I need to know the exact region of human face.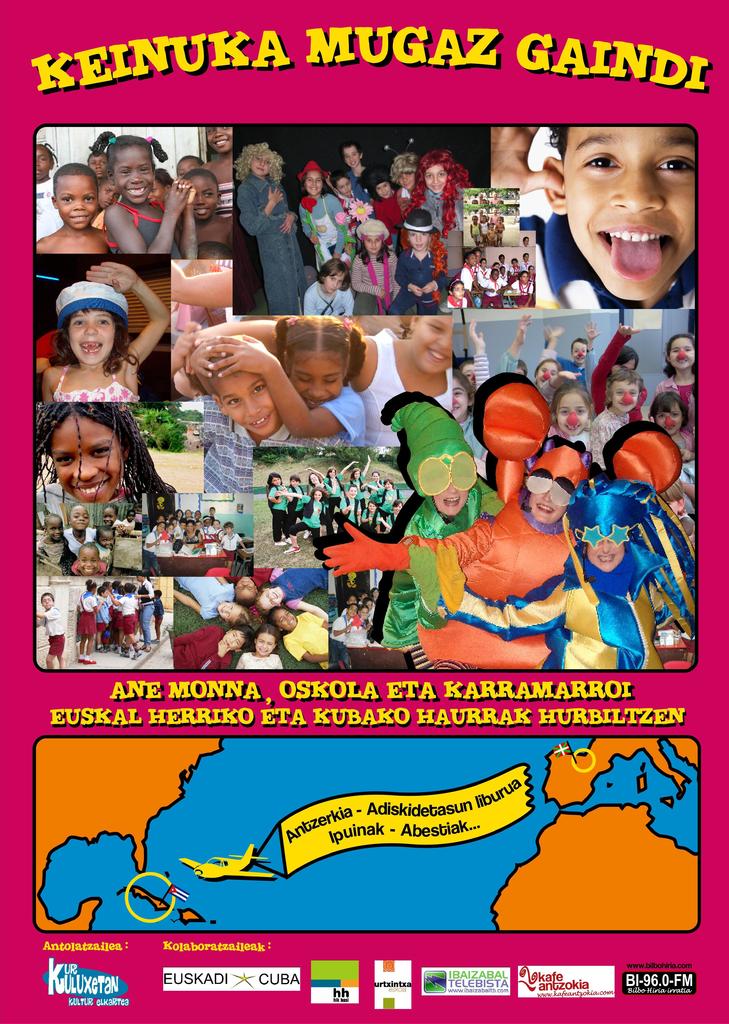
Region: [x1=537, y1=359, x2=561, y2=387].
